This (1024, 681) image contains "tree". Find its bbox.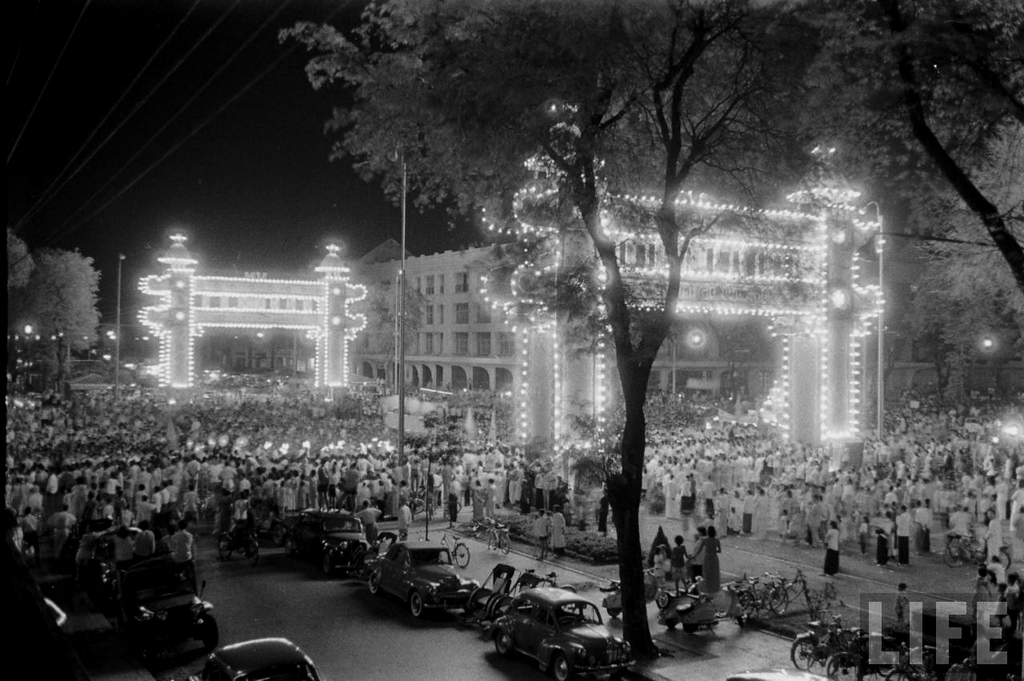
<region>11, 212, 102, 386</region>.
